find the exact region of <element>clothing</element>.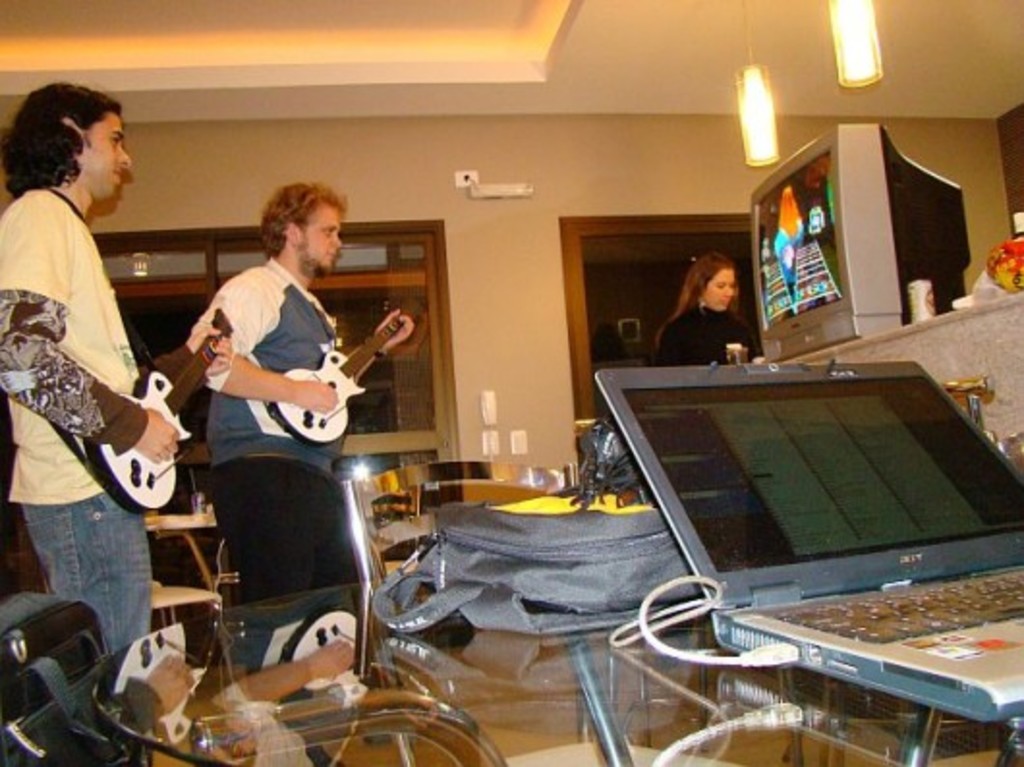
Exact region: [659,303,744,371].
